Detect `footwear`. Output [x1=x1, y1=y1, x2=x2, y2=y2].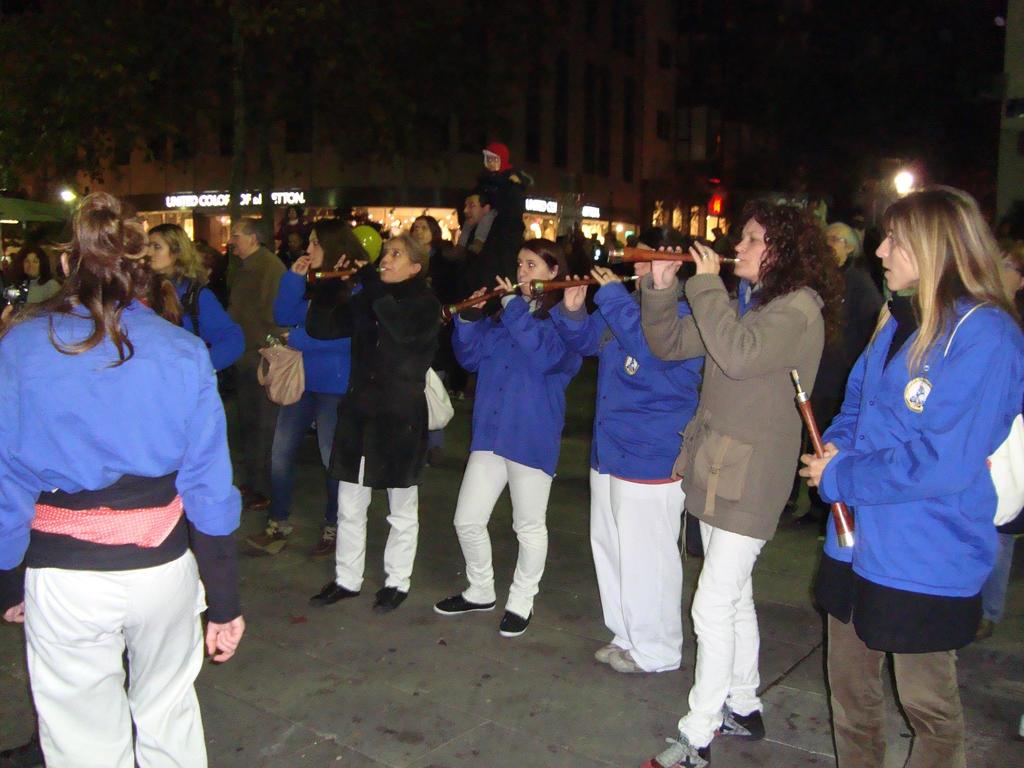
[x1=713, y1=708, x2=766, y2=740].
